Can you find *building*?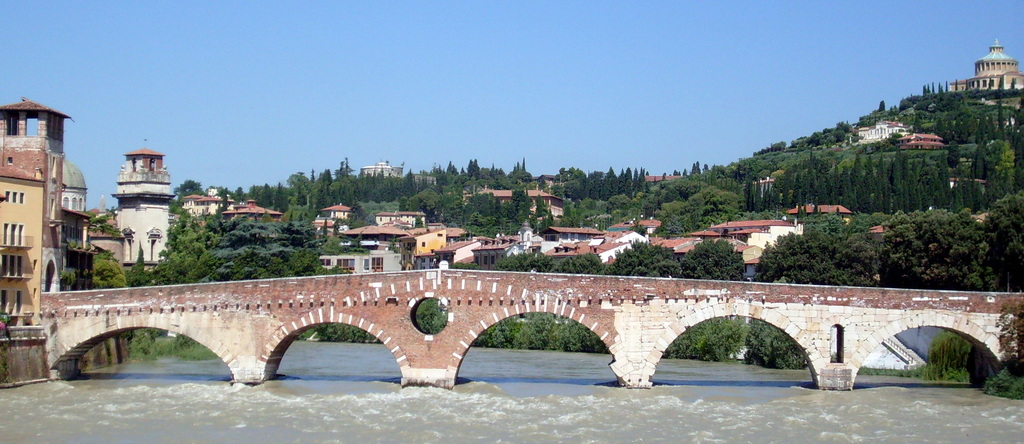
Yes, bounding box: <region>897, 131, 943, 147</region>.
